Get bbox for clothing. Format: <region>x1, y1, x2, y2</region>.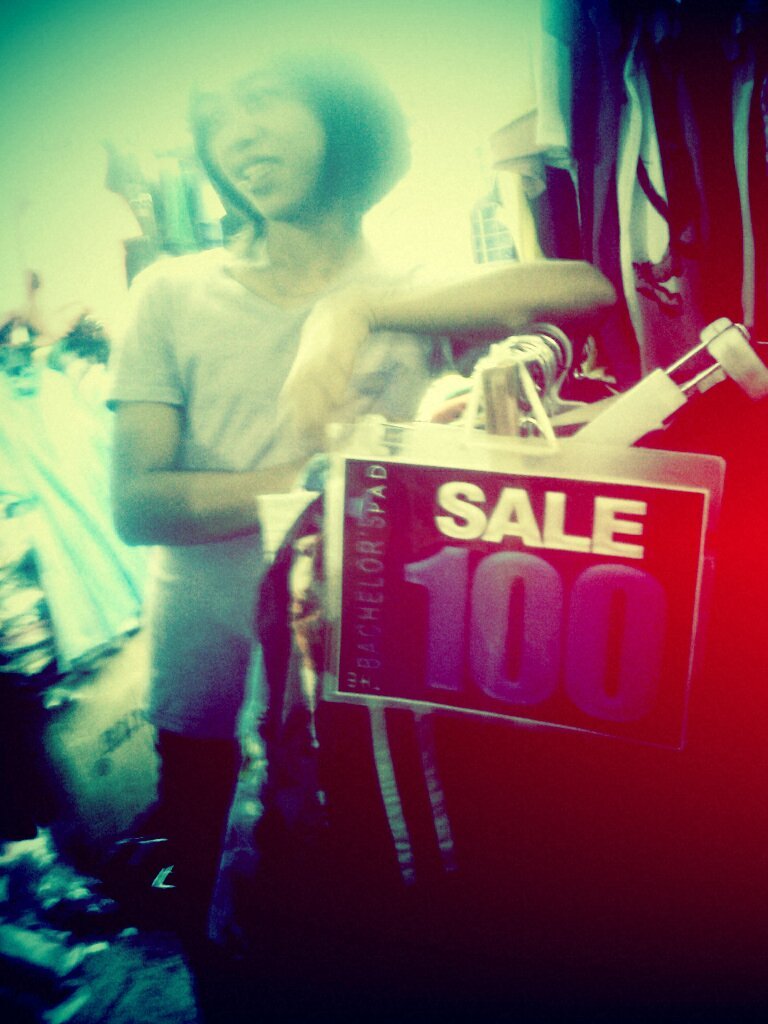
<region>114, 131, 484, 831</region>.
